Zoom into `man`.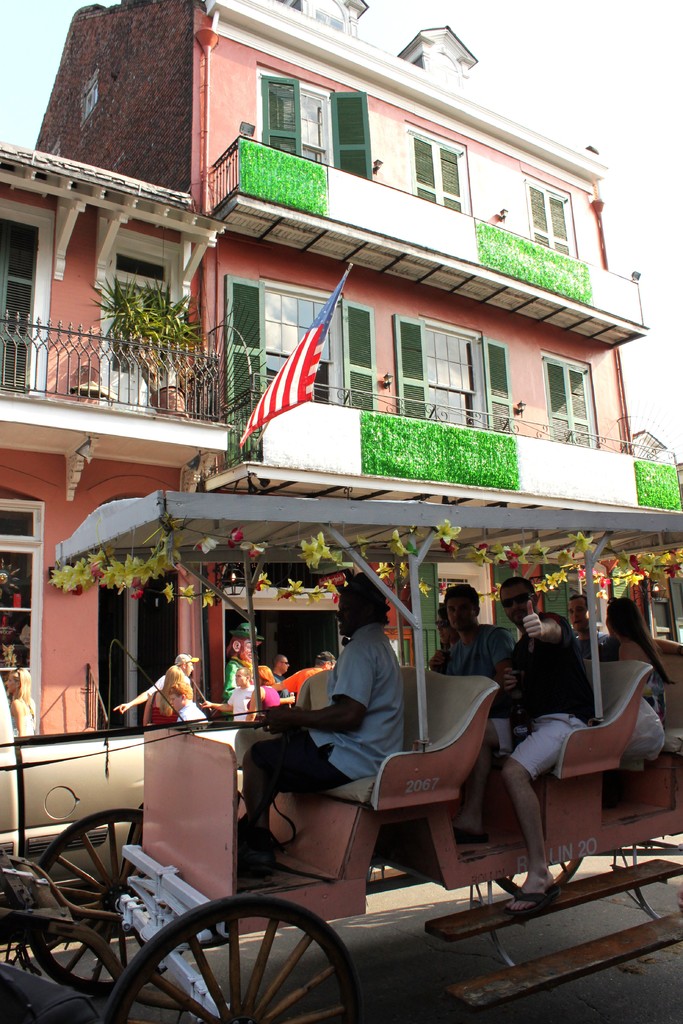
Zoom target: x1=446, y1=579, x2=591, y2=925.
